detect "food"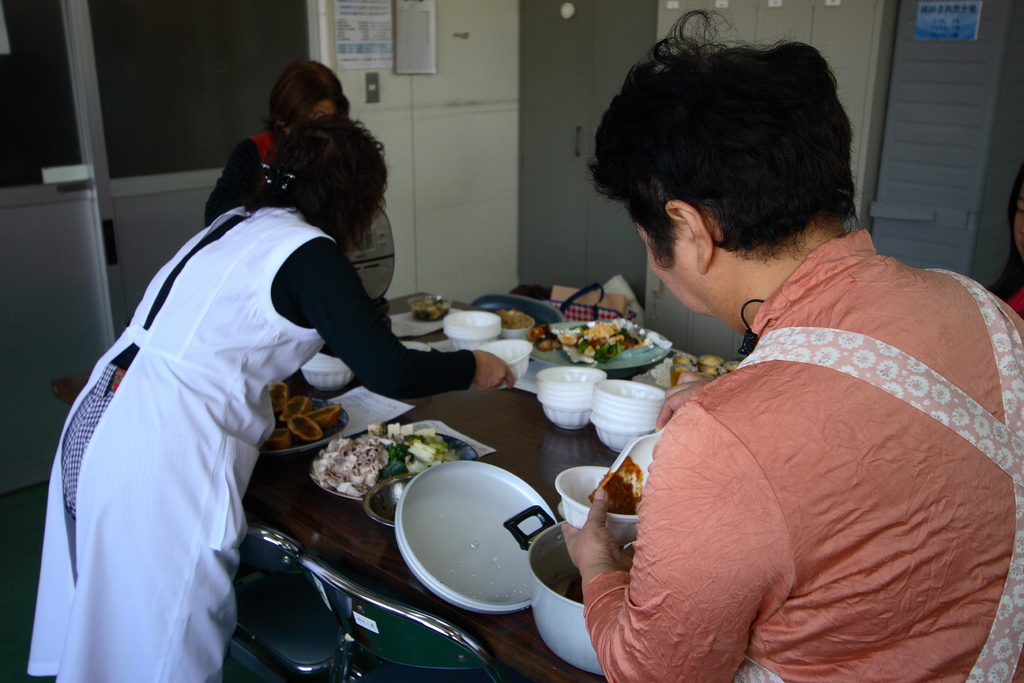
rect(314, 441, 444, 498)
